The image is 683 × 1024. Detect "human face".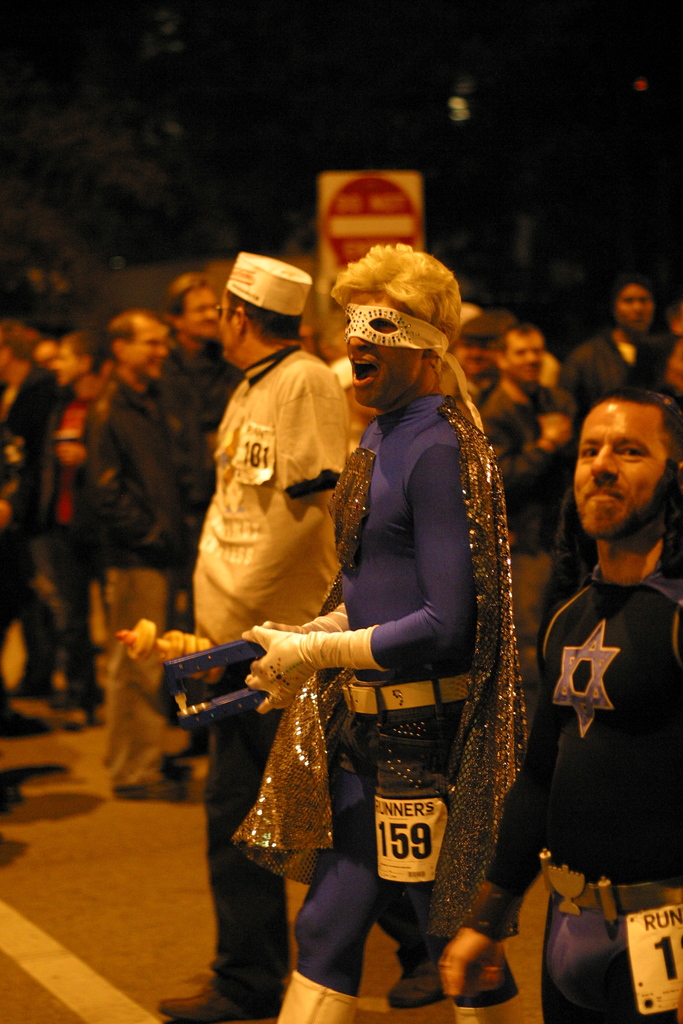
Detection: x1=616 y1=283 x2=659 y2=335.
